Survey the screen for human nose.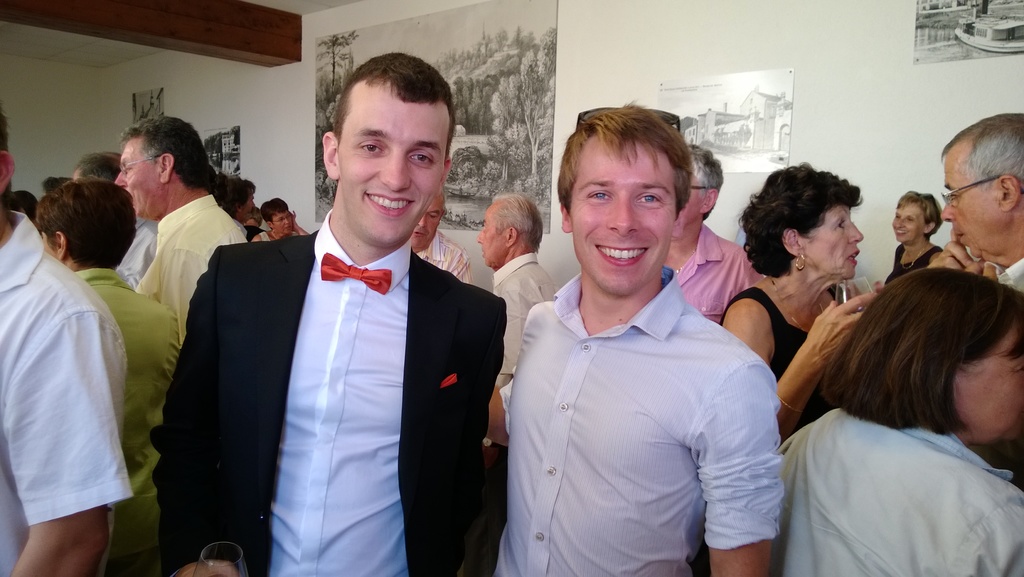
Survey found: 849 221 862 242.
